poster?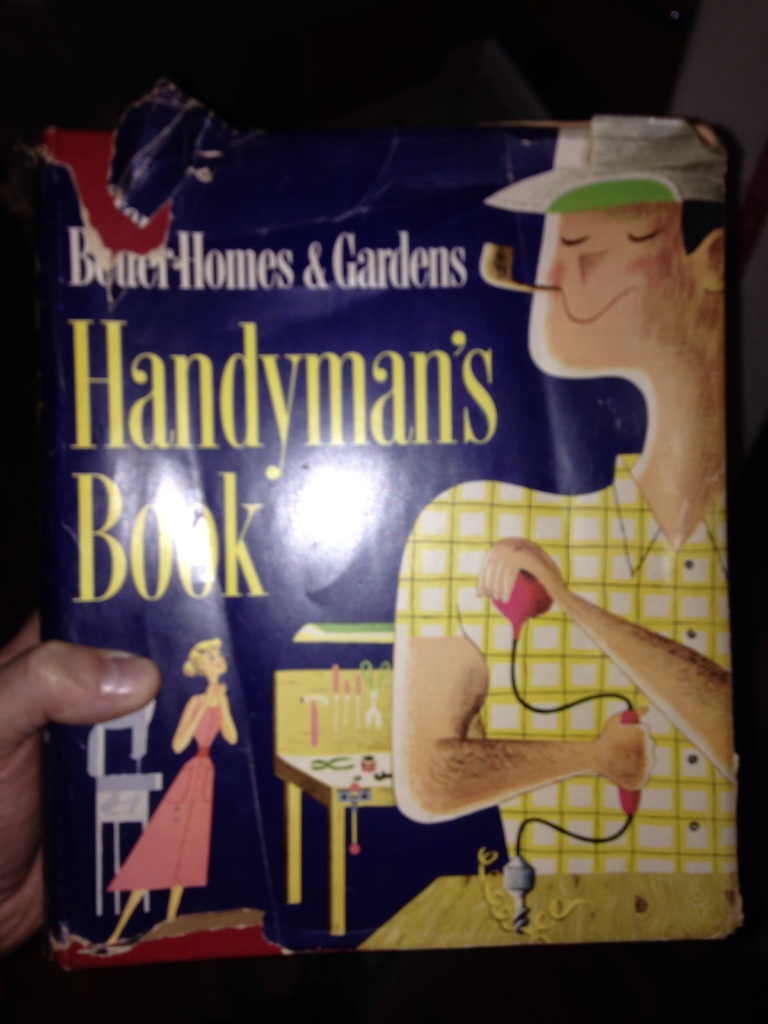
crop(0, 0, 767, 1023)
